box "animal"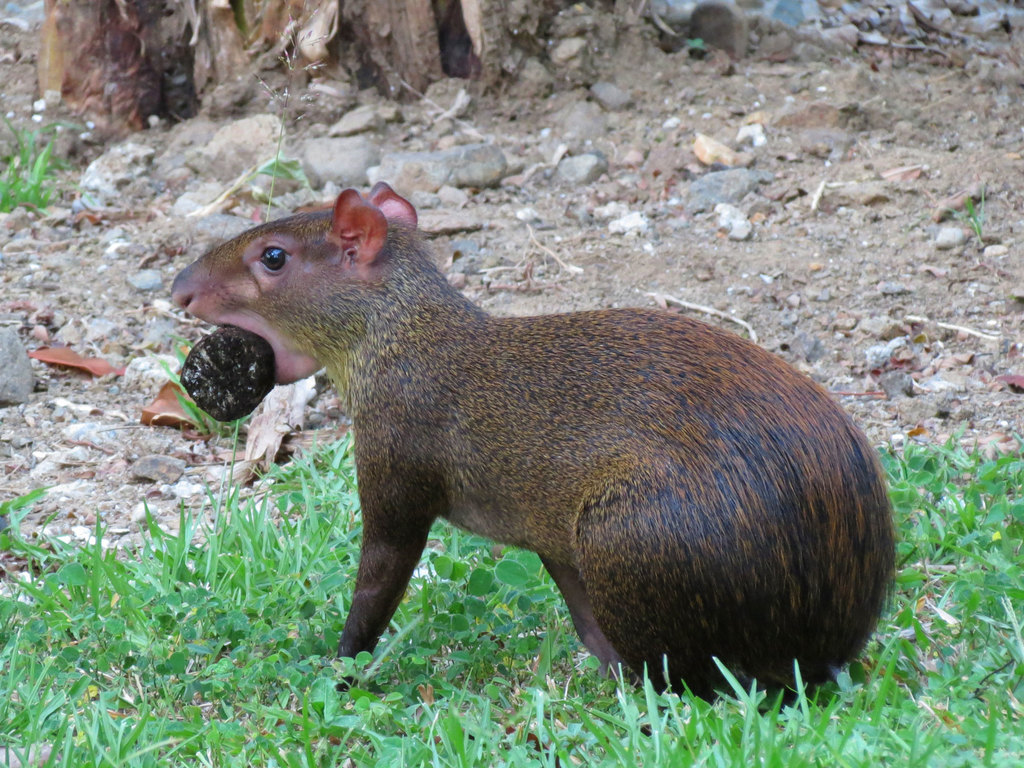
167/184/905/736
